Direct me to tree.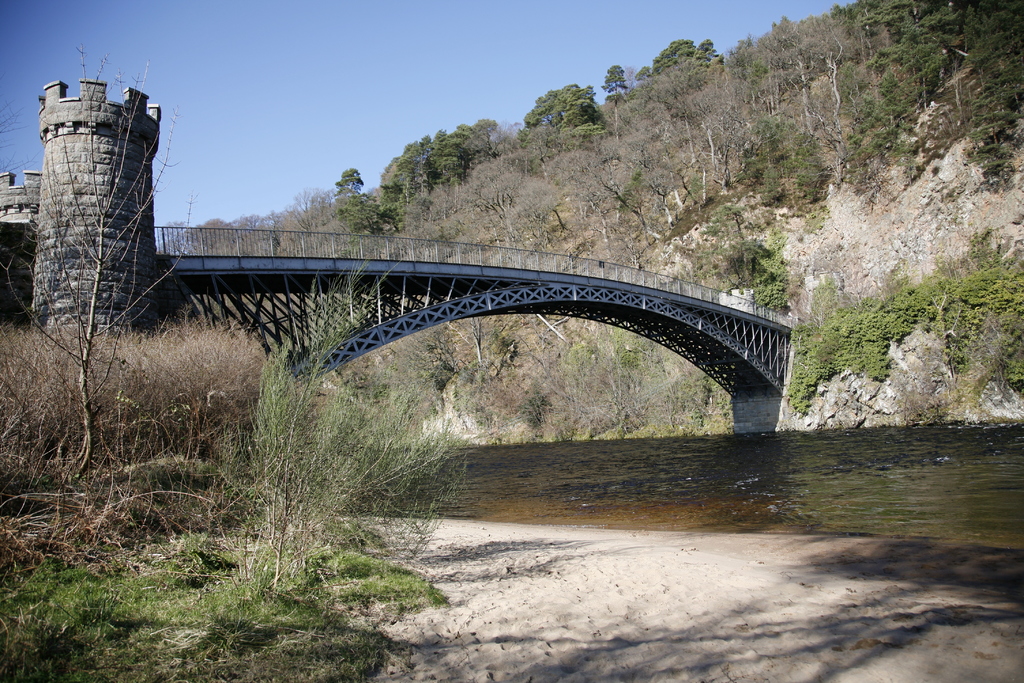
Direction: 452,117,504,160.
